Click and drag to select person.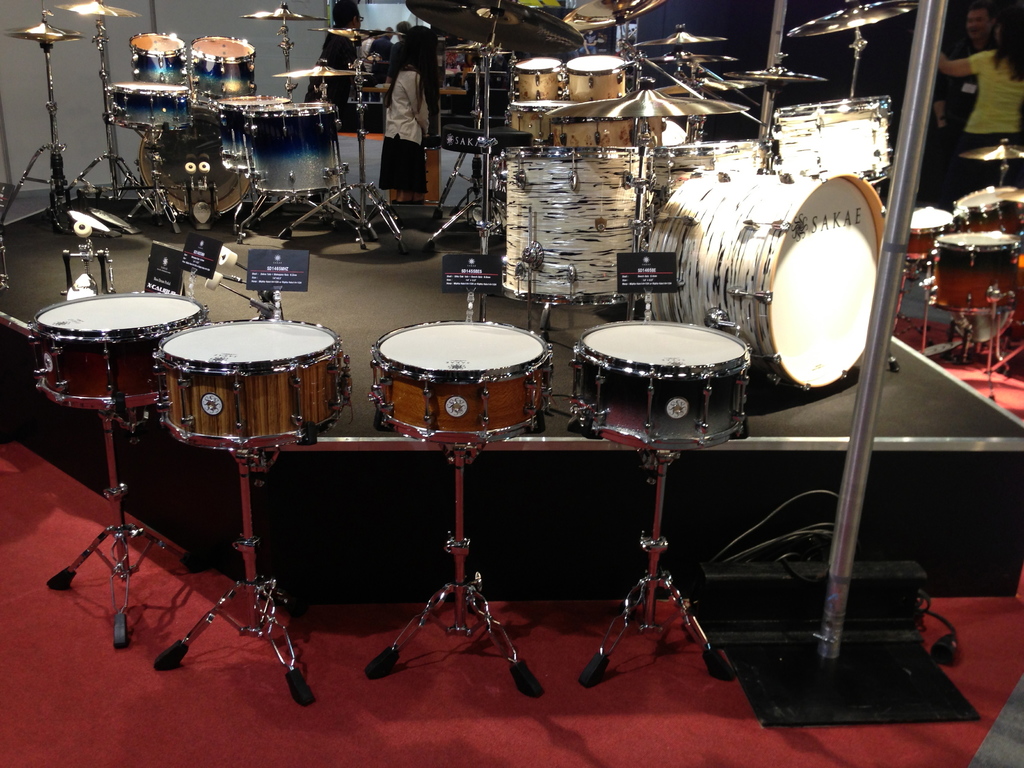
Selection: [935, 19, 1023, 144].
